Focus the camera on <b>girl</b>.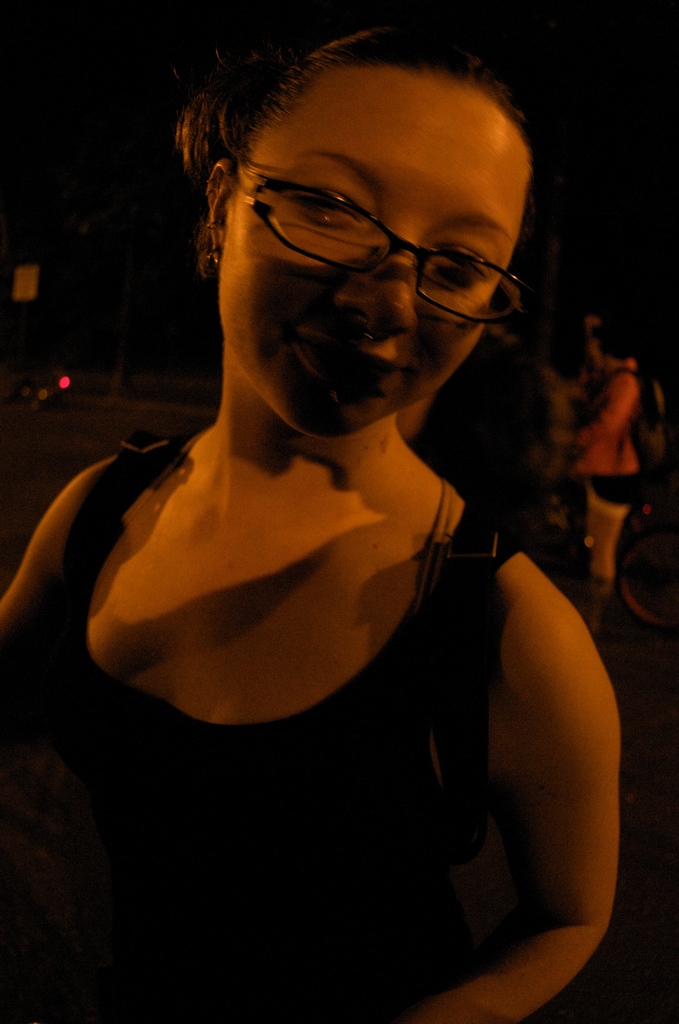
Focus region: (0, 22, 623, 1023).
